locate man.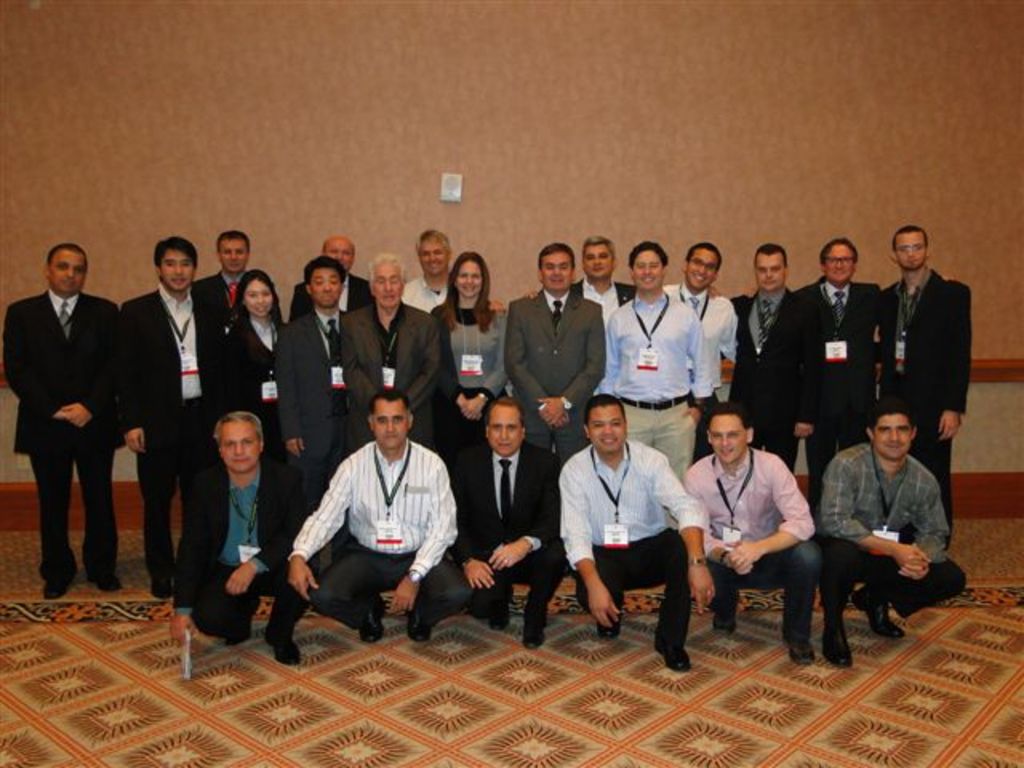
Bounding box: Rect(597, 242, 714, 534).
